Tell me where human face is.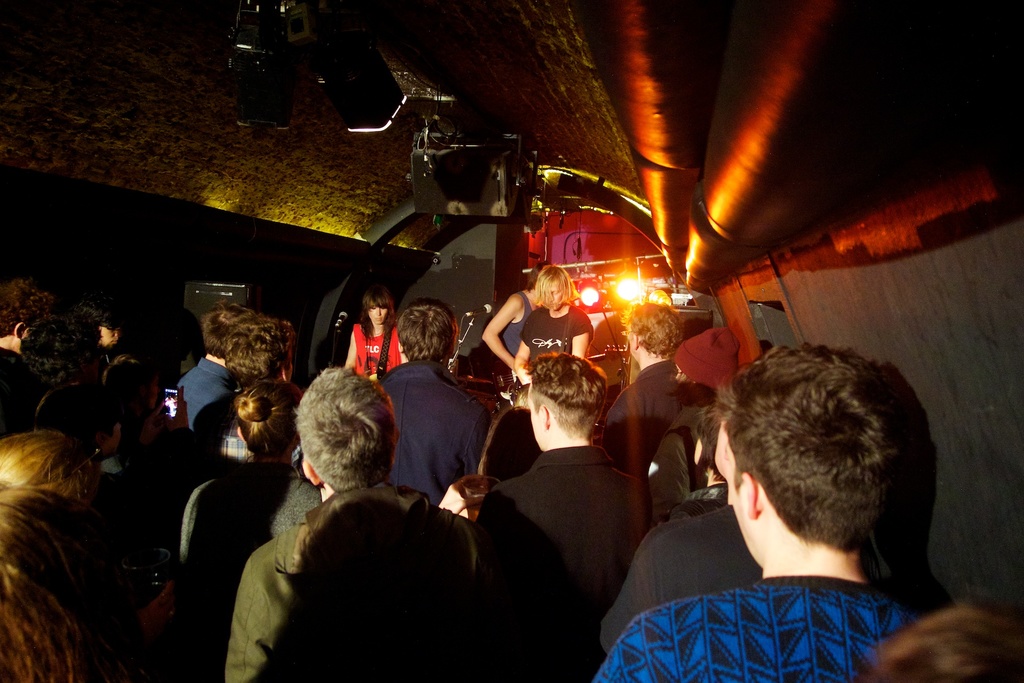
human face is at select_region(368, 308, 387, 322).
